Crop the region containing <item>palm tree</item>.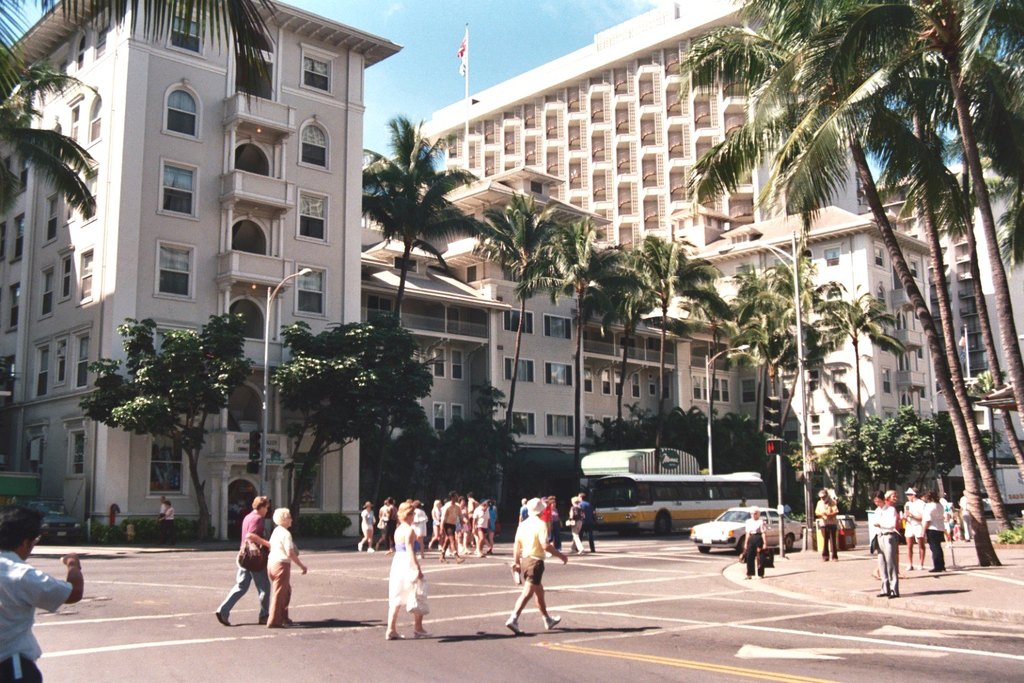
Crop region: 725, 12, 885, 382.
